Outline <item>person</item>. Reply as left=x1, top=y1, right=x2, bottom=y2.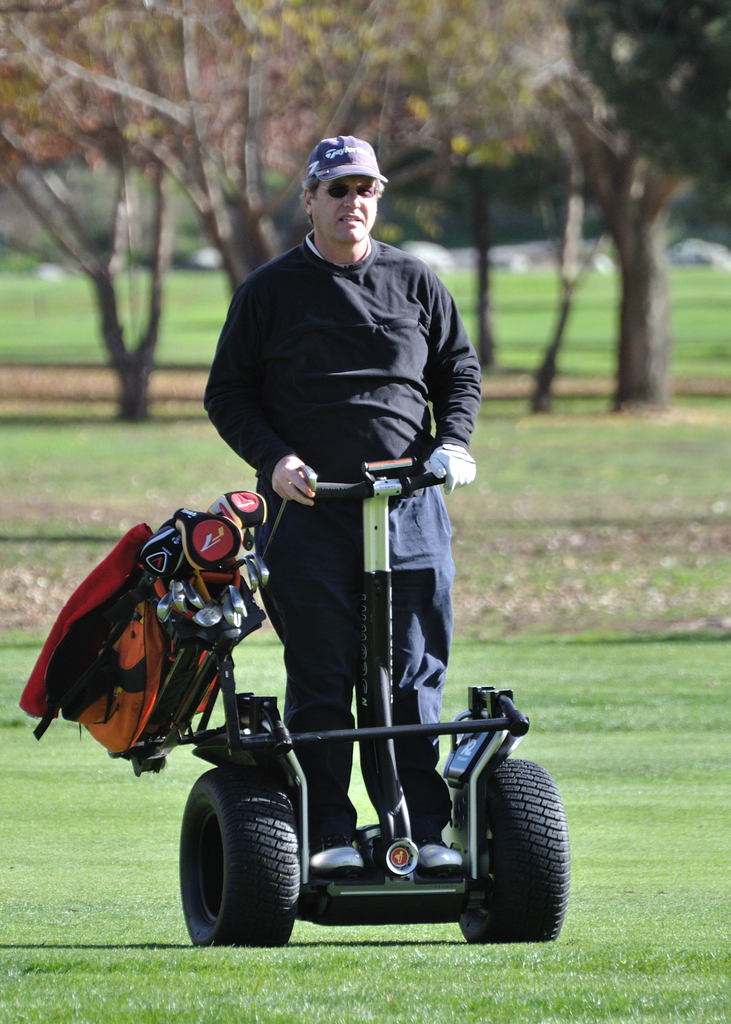
left=198, top=129, right=483, bottom=876.
